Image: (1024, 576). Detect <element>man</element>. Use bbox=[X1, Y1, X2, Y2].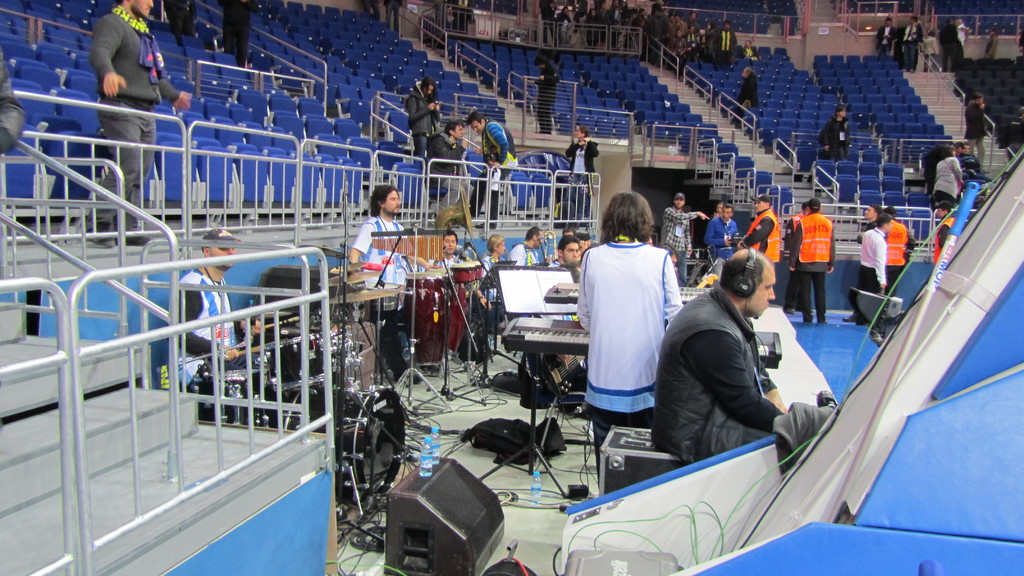
bbox=[739, 191, 777, 307].
